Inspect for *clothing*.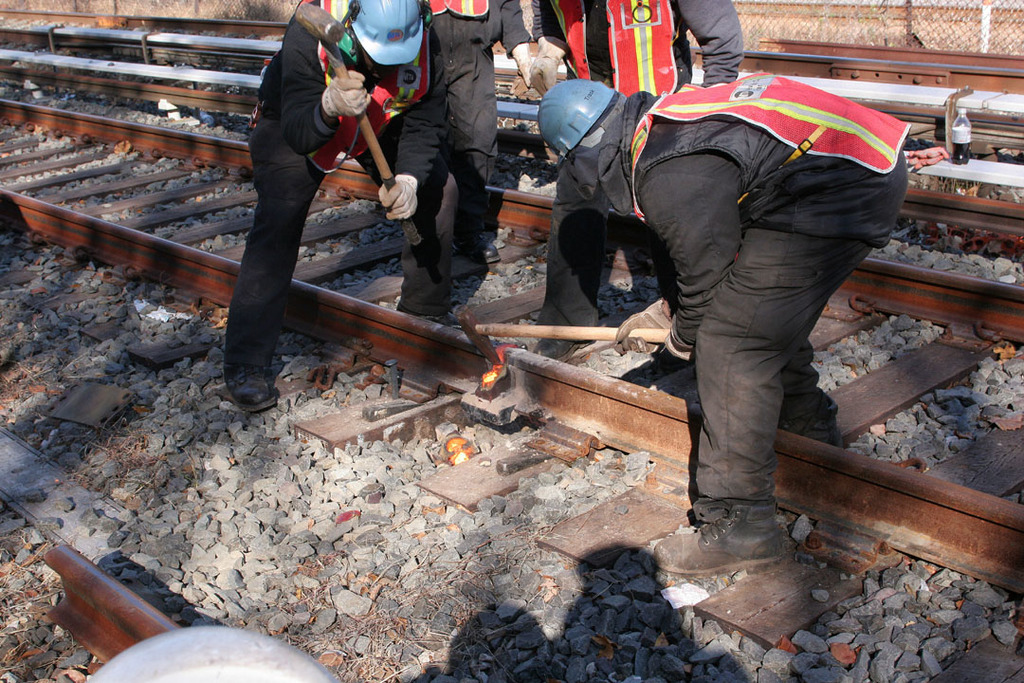
Inspection: BBox(228, 0, 466, 383).
